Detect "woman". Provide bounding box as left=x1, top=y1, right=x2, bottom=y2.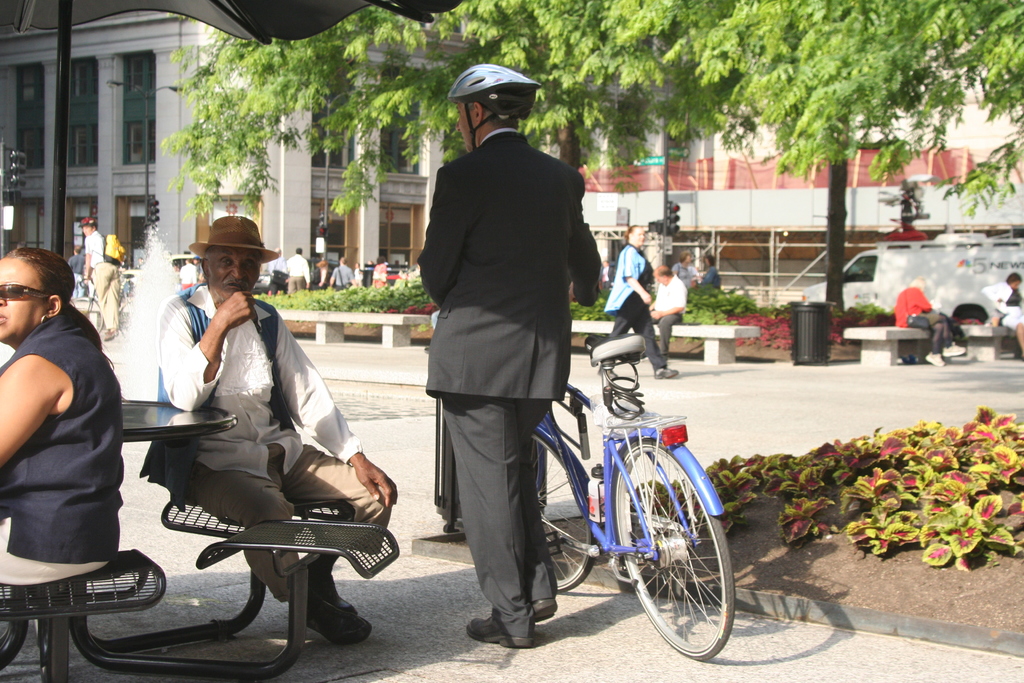
left=584, top=212, right=671, bottom=390.
